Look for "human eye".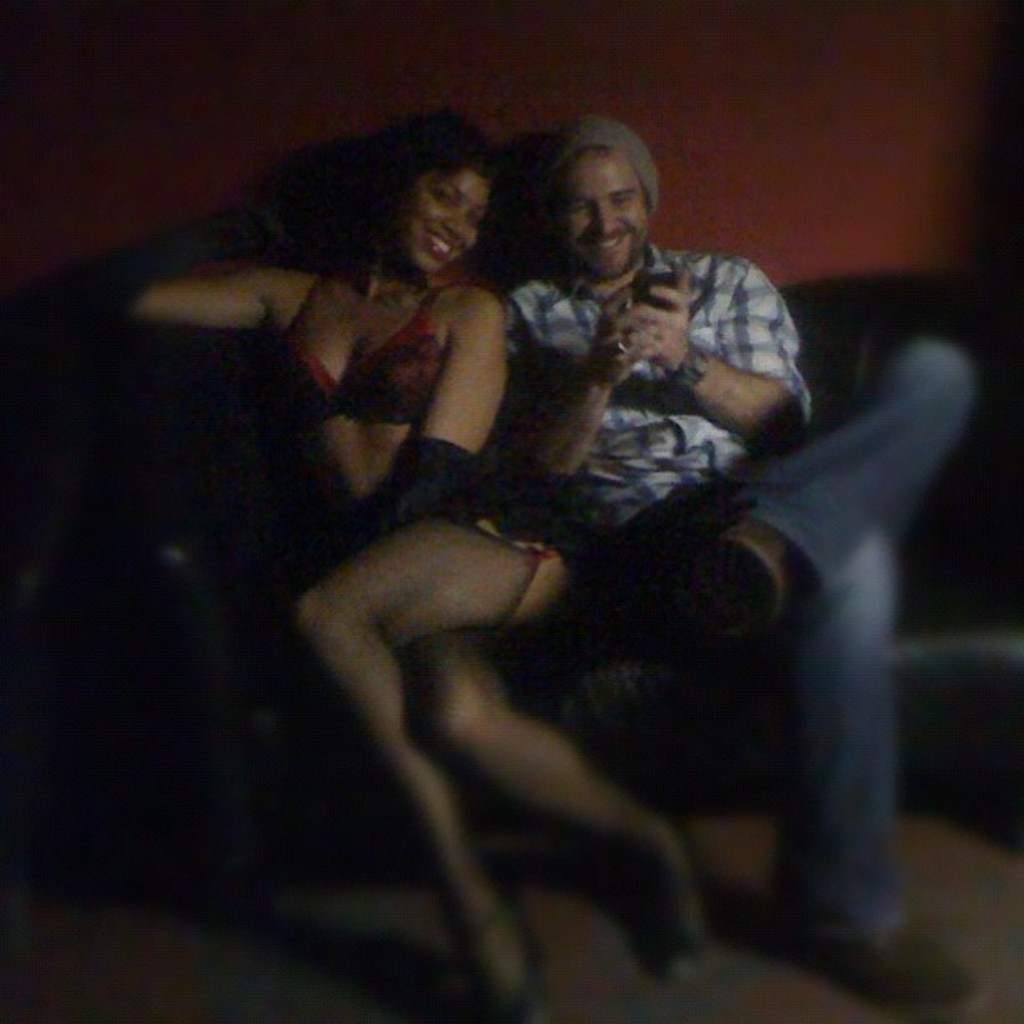
Found: locate(428, 186, 462, 211).
